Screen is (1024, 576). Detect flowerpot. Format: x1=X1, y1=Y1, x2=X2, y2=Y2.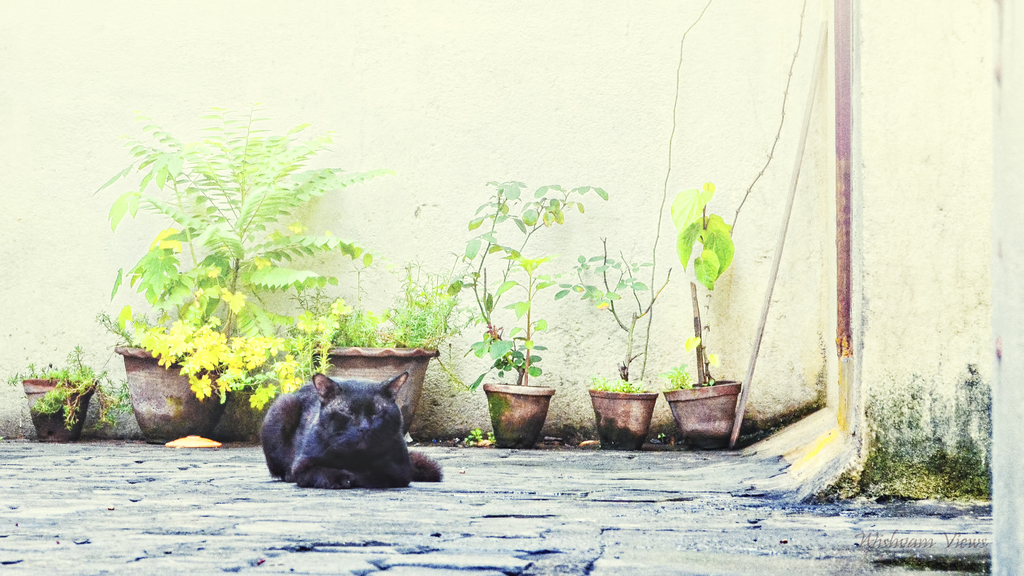
x1=666, y1=378, x2=740, y2=453.
